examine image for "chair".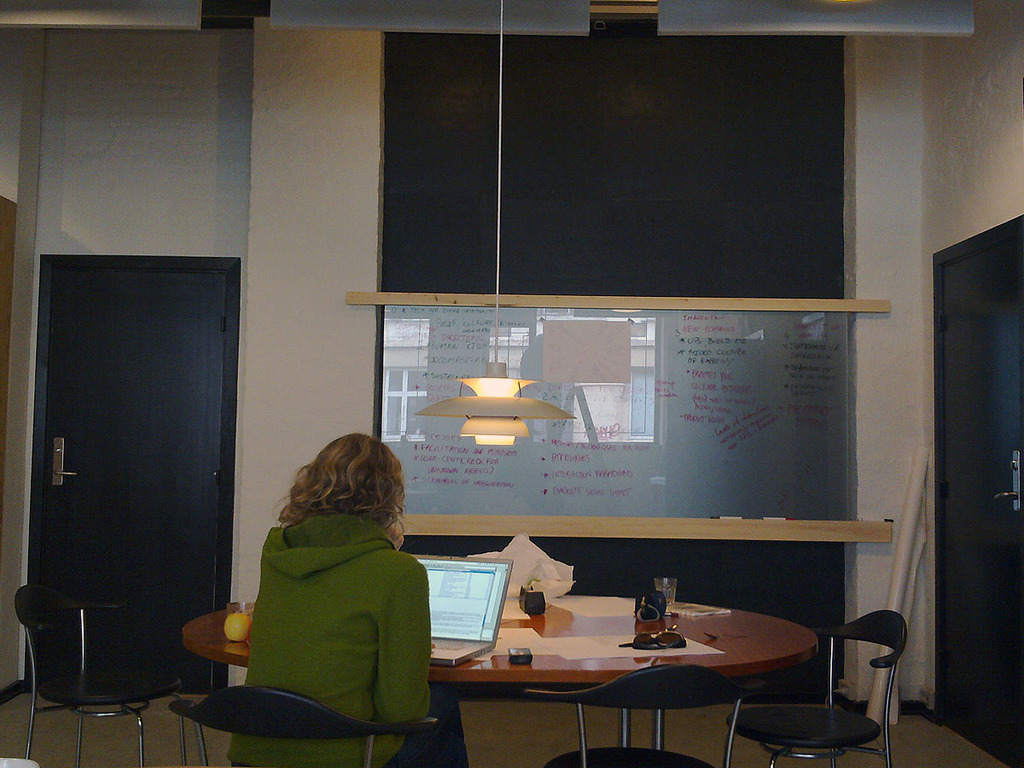
Examination result: [180,689,443,767].
